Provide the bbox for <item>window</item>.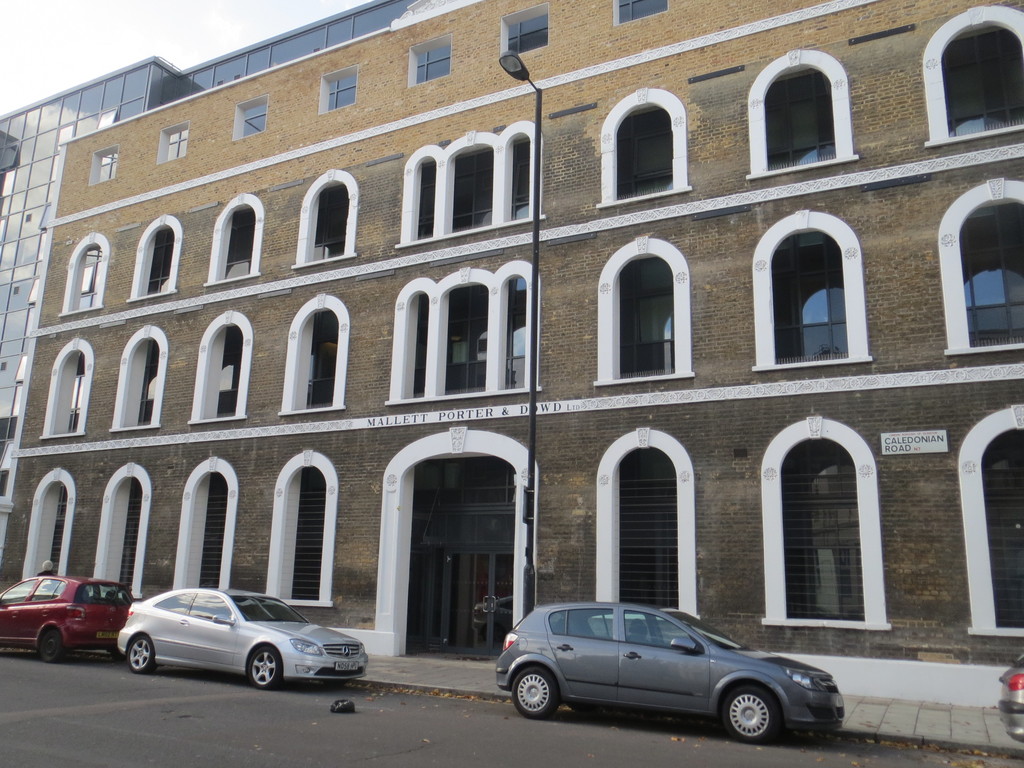
(511, 135, 531, 220).
